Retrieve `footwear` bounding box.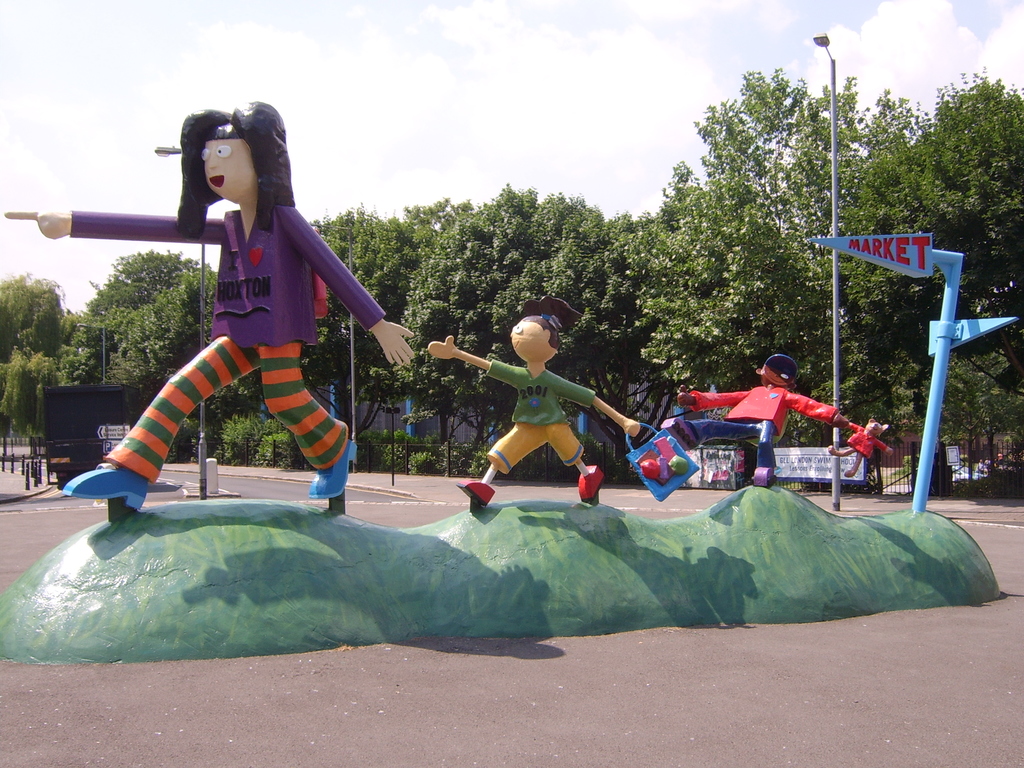
Bounding box: box(459, 475, 495, 506).
